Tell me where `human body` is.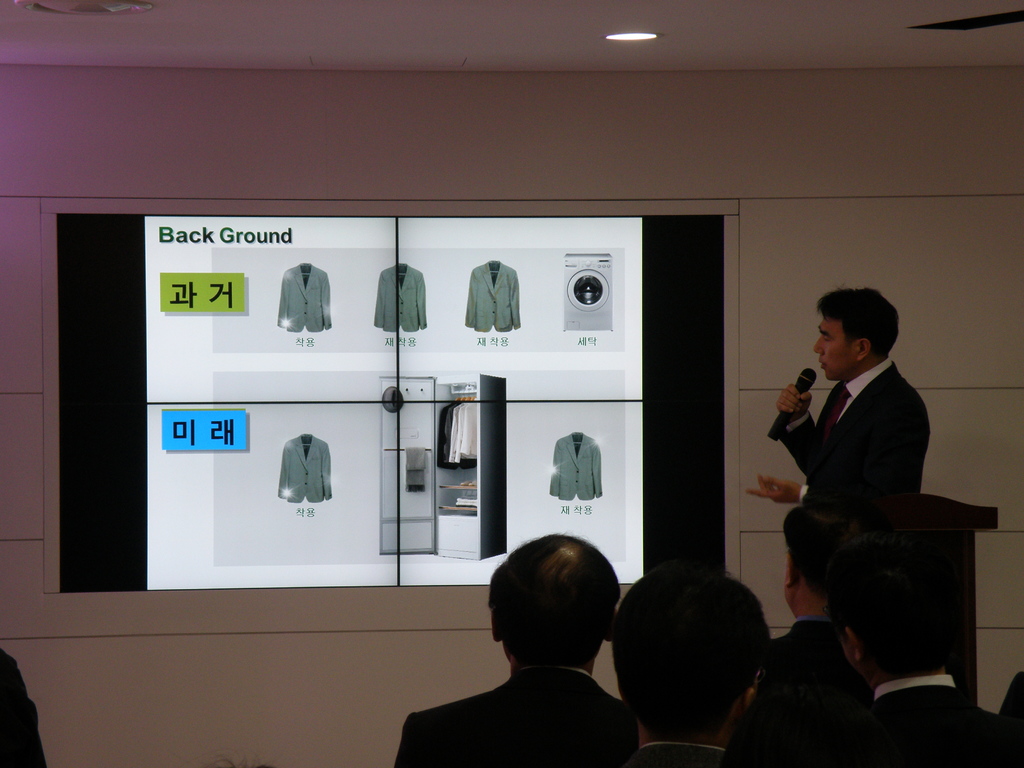
`human body` is at locate(394, 529, 652, 767).
